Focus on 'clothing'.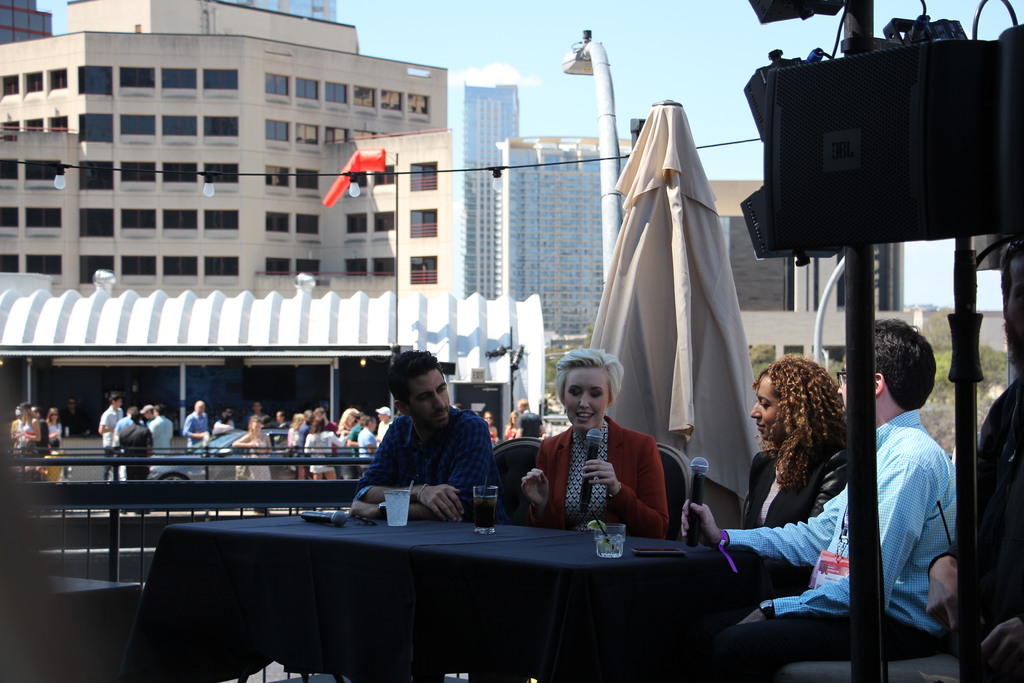
Focused at pyautogui.locateOnScreen(184, 411, 207, 453).
